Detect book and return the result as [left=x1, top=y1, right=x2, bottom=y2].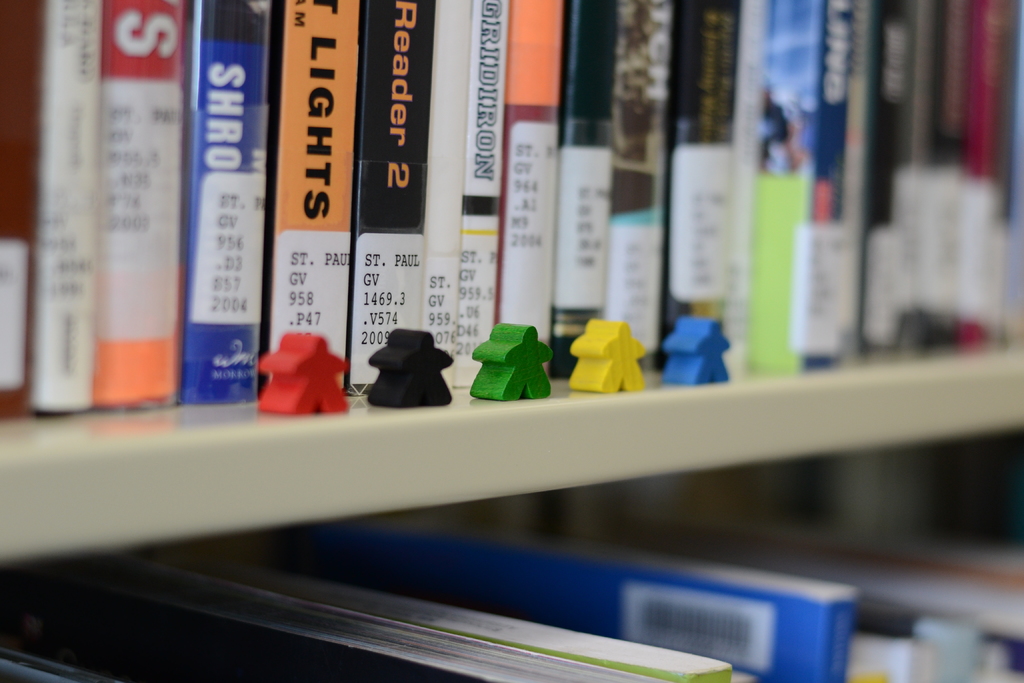
[left=94, top=0, right=189, bottom=411].
